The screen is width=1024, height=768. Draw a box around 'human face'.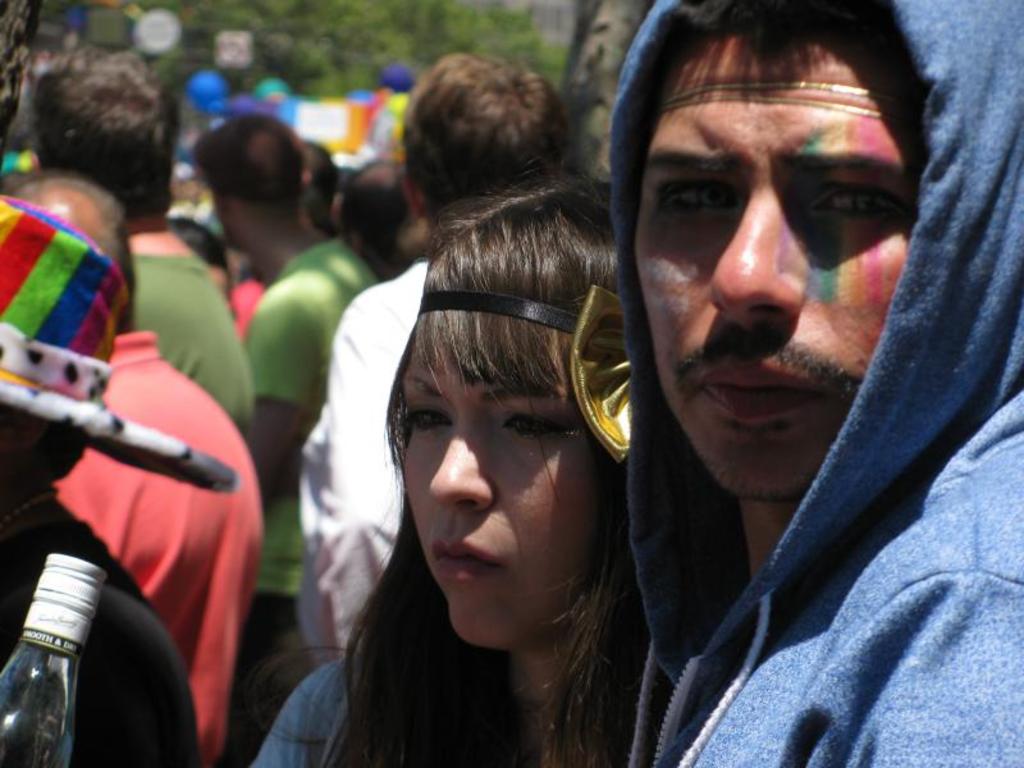
[left=401, top=344, right=618, bottom=646].
